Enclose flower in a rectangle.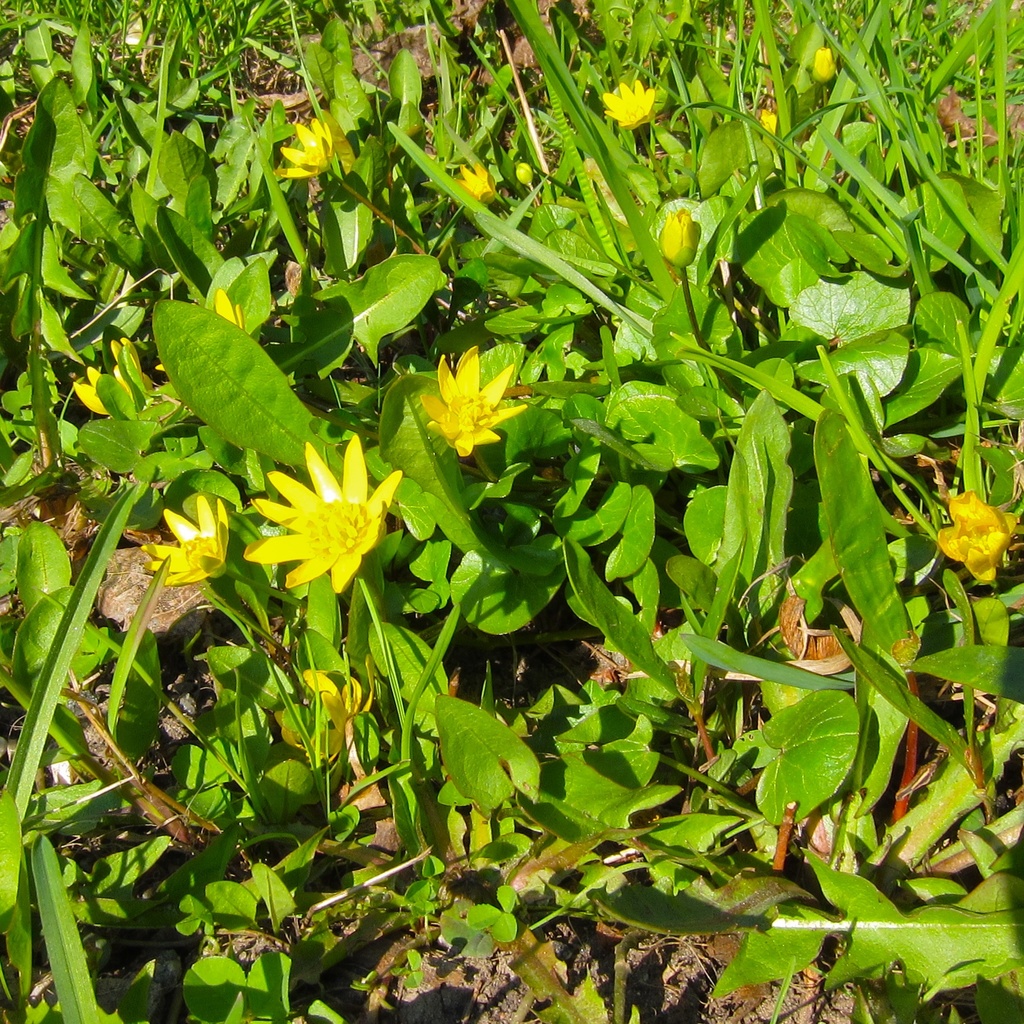
(277,111,338,173).
